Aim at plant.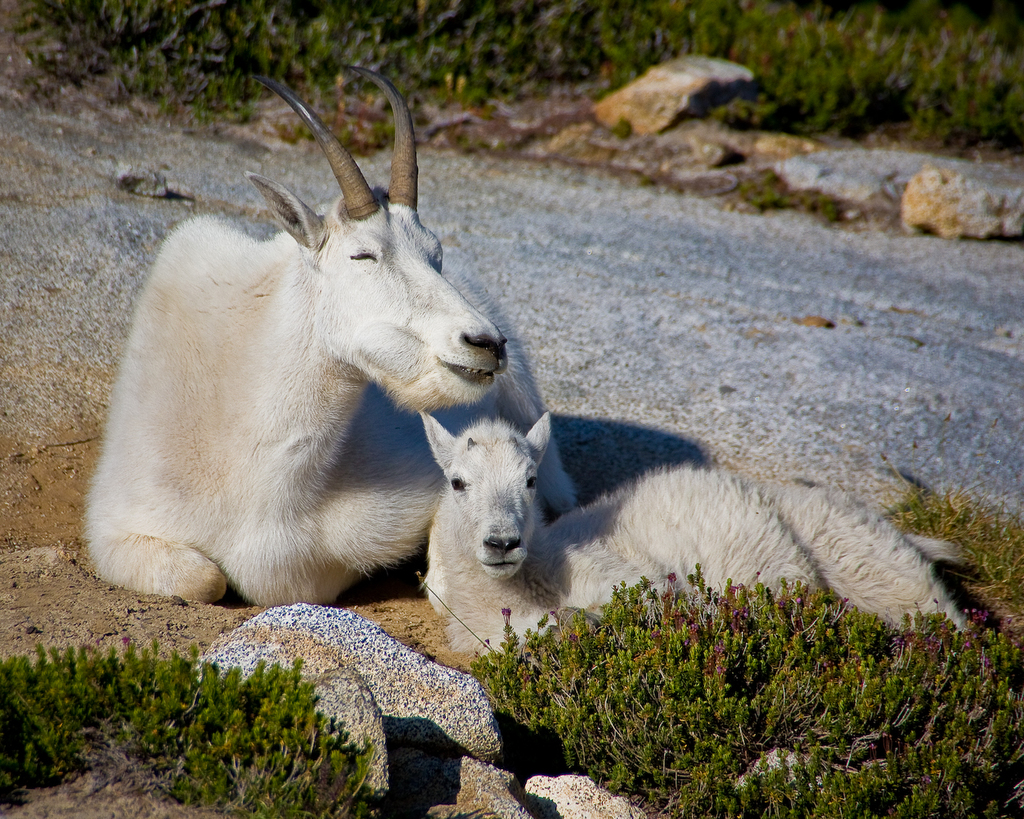
Aimed at detection(401, 0, 478, 84).
